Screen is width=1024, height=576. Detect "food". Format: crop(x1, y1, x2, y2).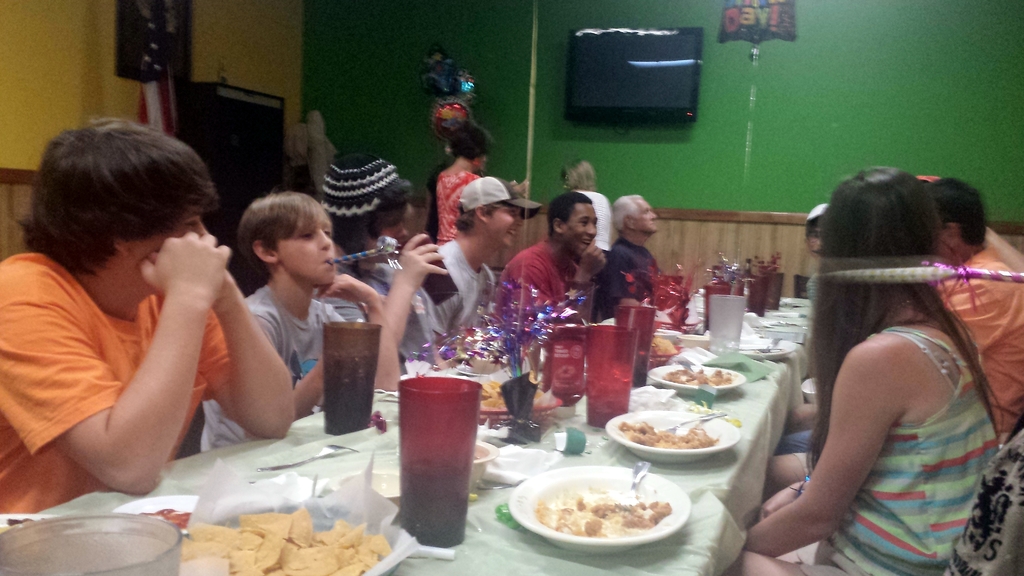
crop(660, 367, 735, 388).
